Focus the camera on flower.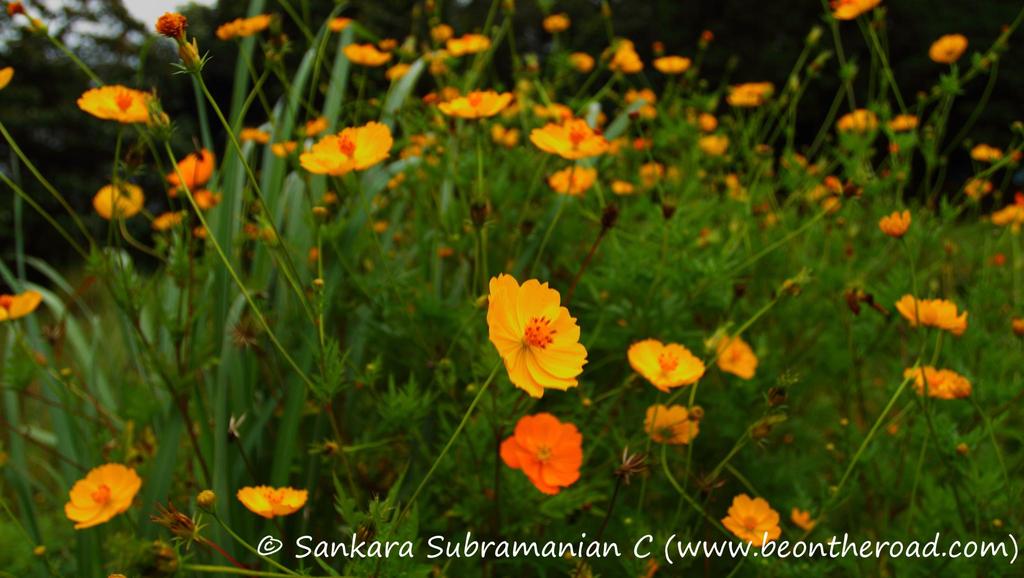
Focus region: bbox(625, 338, 703, 397).
